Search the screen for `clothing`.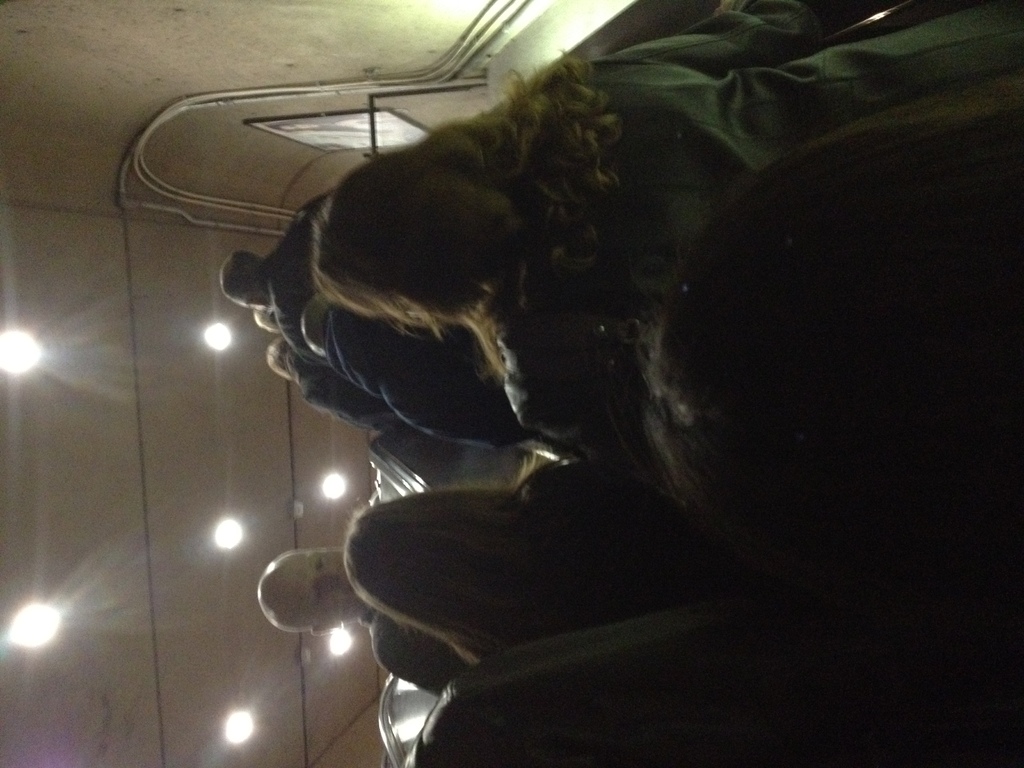
Found at left=509, top=4, right=1023, bottom=429.
